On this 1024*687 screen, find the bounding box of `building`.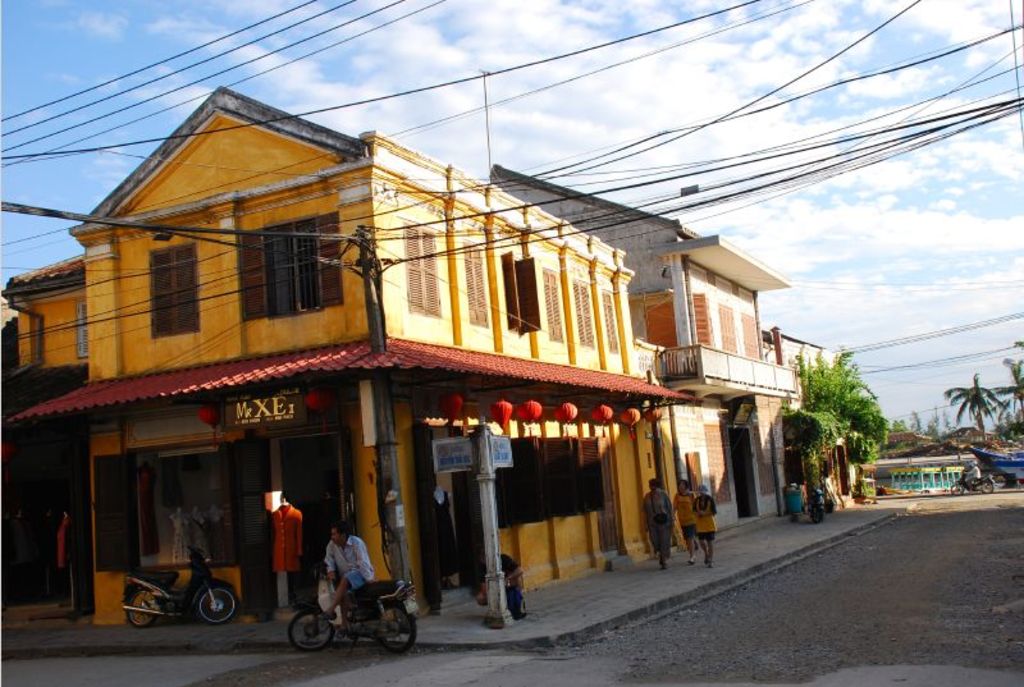
Bounding box: crop(0, 83, 692, 627).
